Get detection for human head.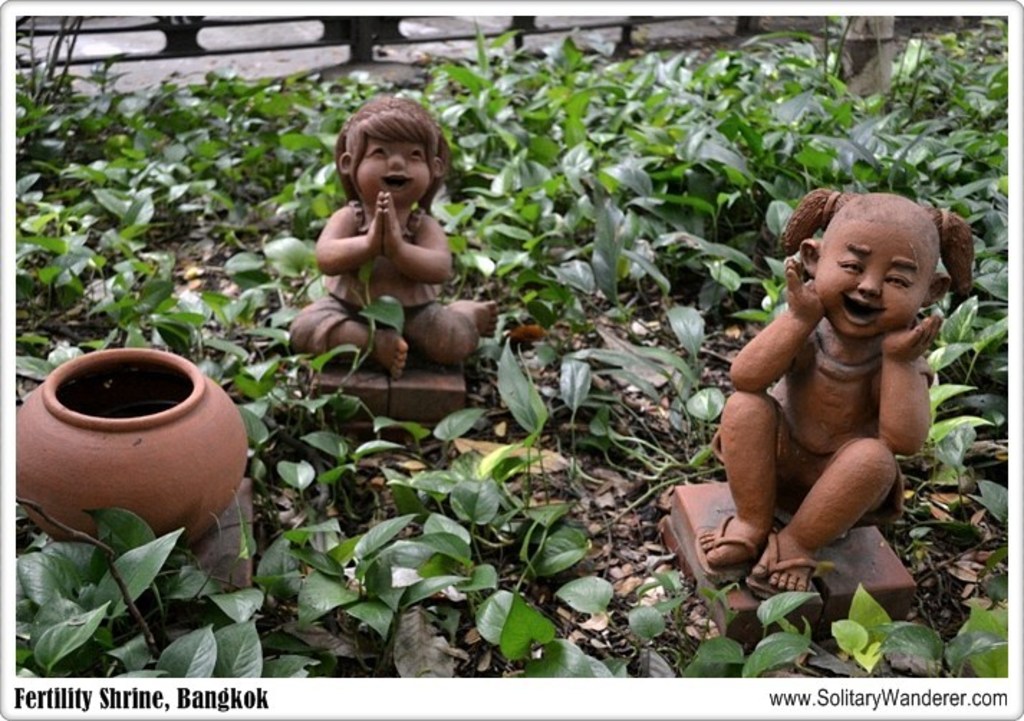
Detection: bbox(797, 197, 951, 336).
